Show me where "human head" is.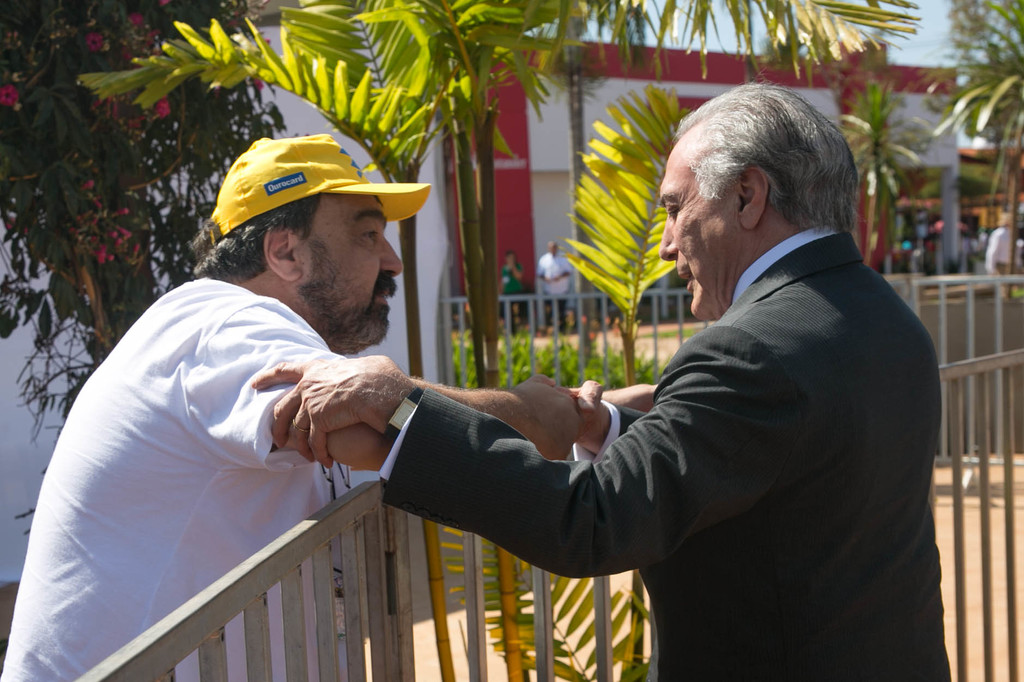
"human head" is at <bbox>657, 83, 858, 315</bbox>.
